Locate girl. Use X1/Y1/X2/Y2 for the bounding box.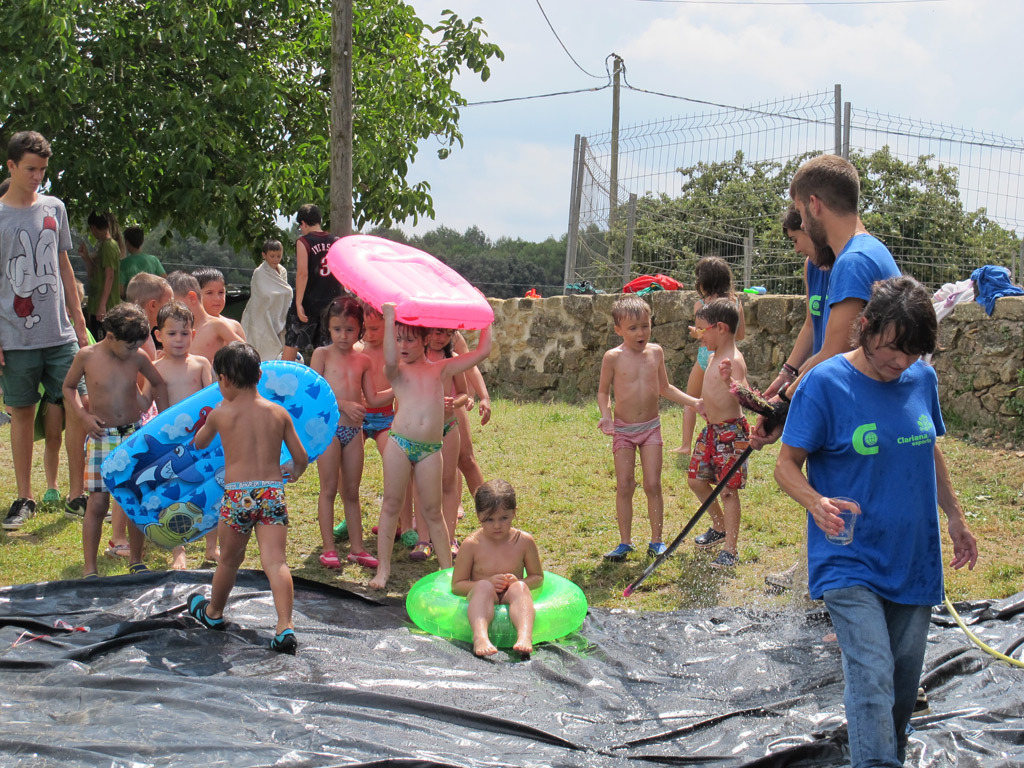
365/302/490/586.
